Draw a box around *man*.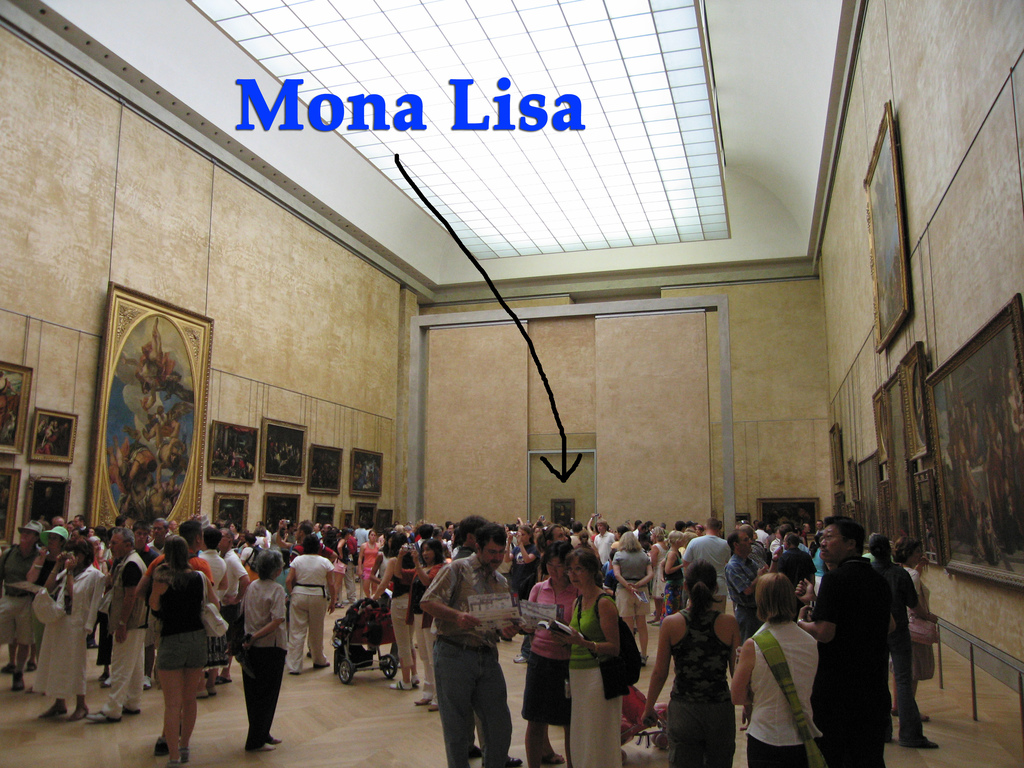
144 520 170 556.
